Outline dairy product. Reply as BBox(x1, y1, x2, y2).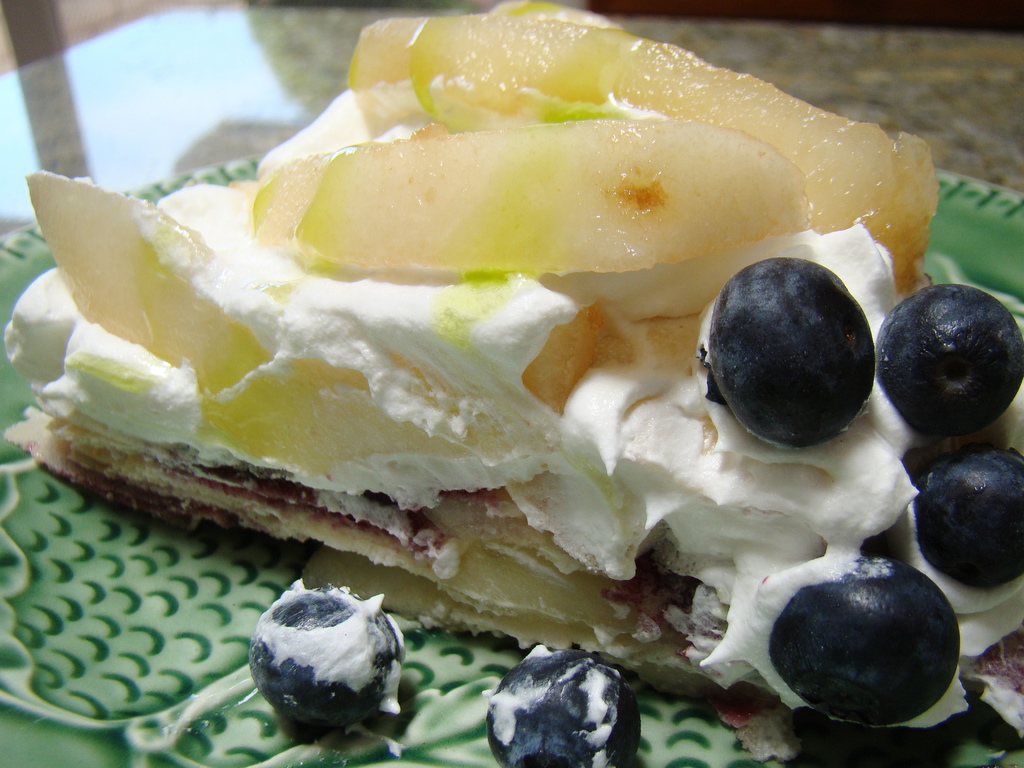
BBox(3, 0, 1021, 729).
